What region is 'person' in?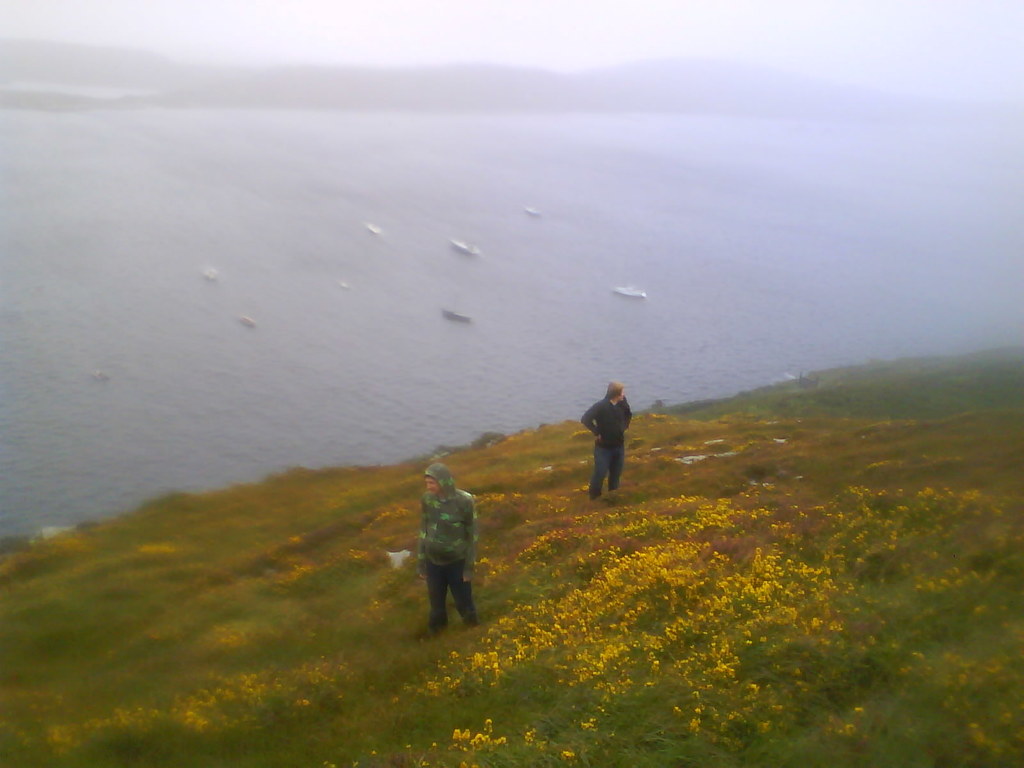
detection(412, 461, 485, 640).
